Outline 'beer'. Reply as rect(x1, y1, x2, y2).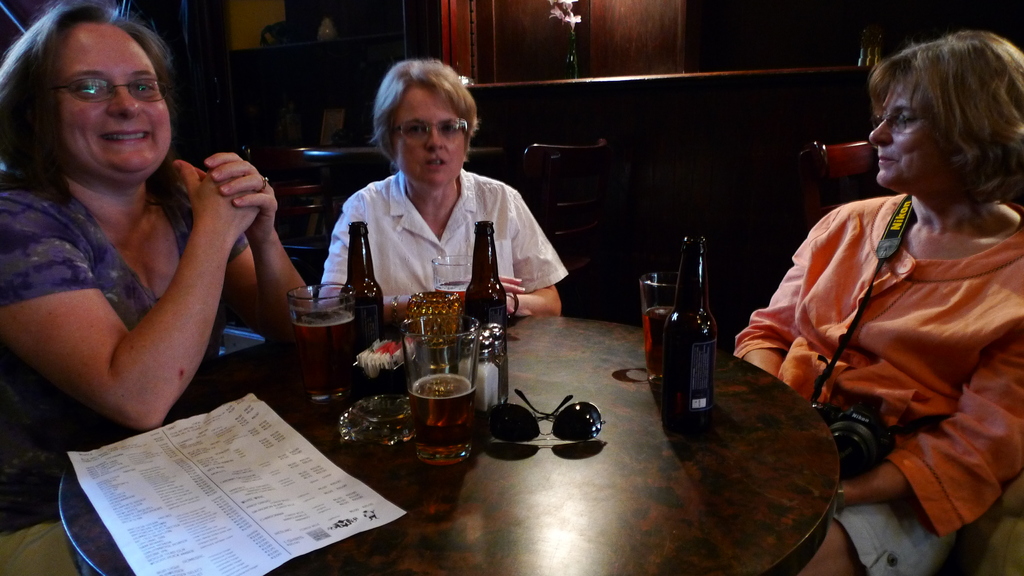
rect(640, 301, 671, 383).
